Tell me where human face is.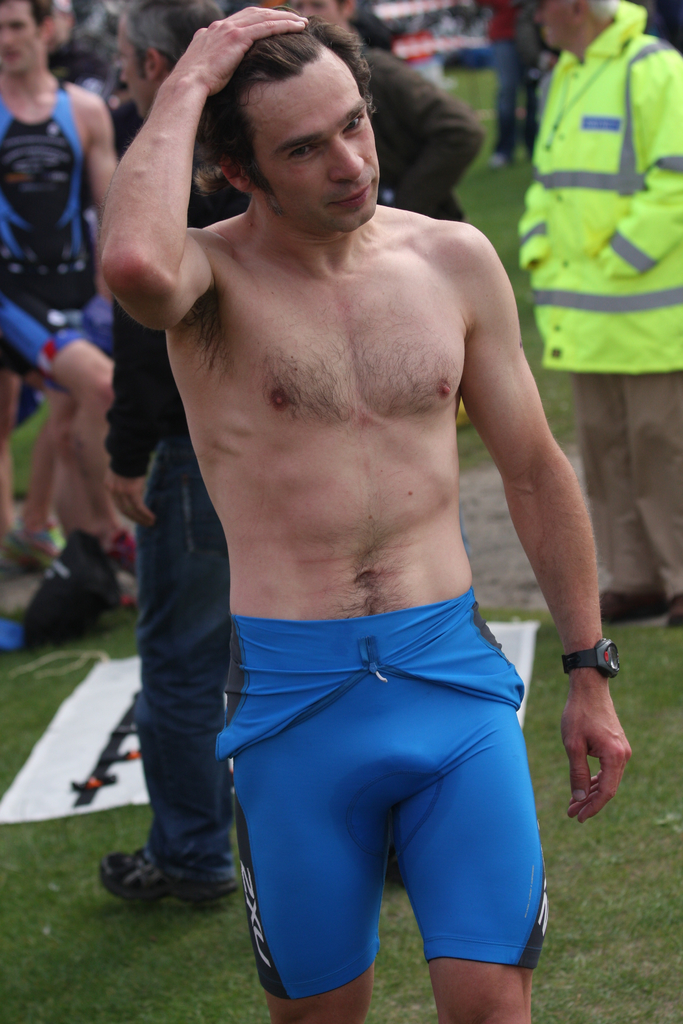
human face is at <box>0,0,50,76</box>.
